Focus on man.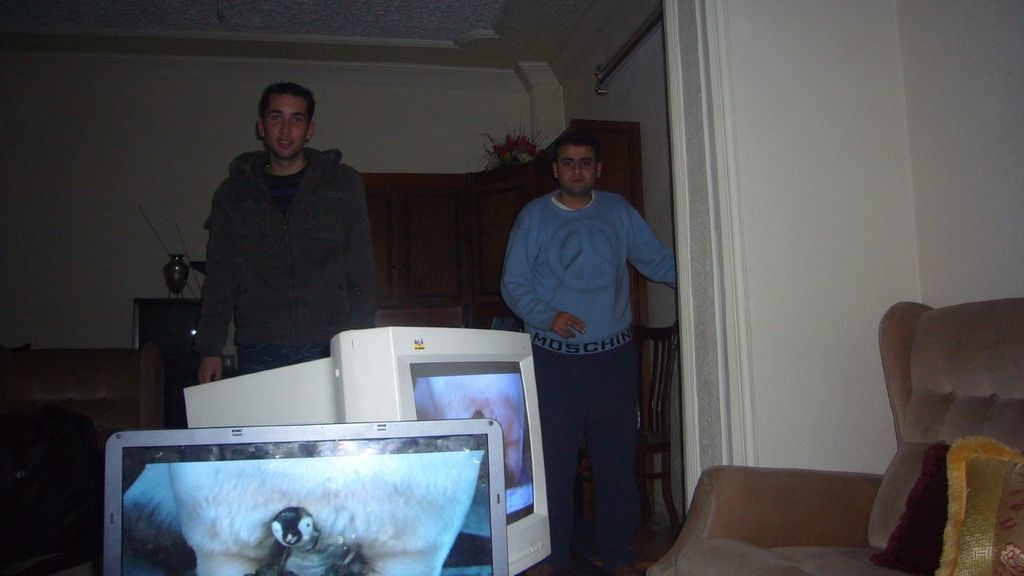
Focused at <region>502, 127, 677, 545</region>.
